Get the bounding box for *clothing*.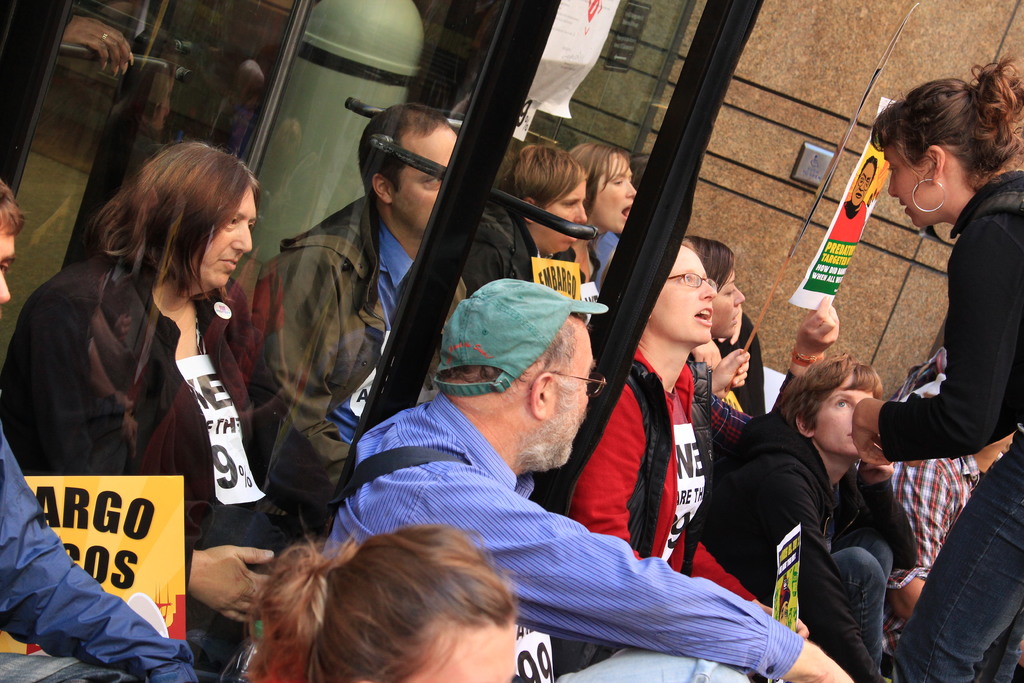
590, 224, 620, 283.
